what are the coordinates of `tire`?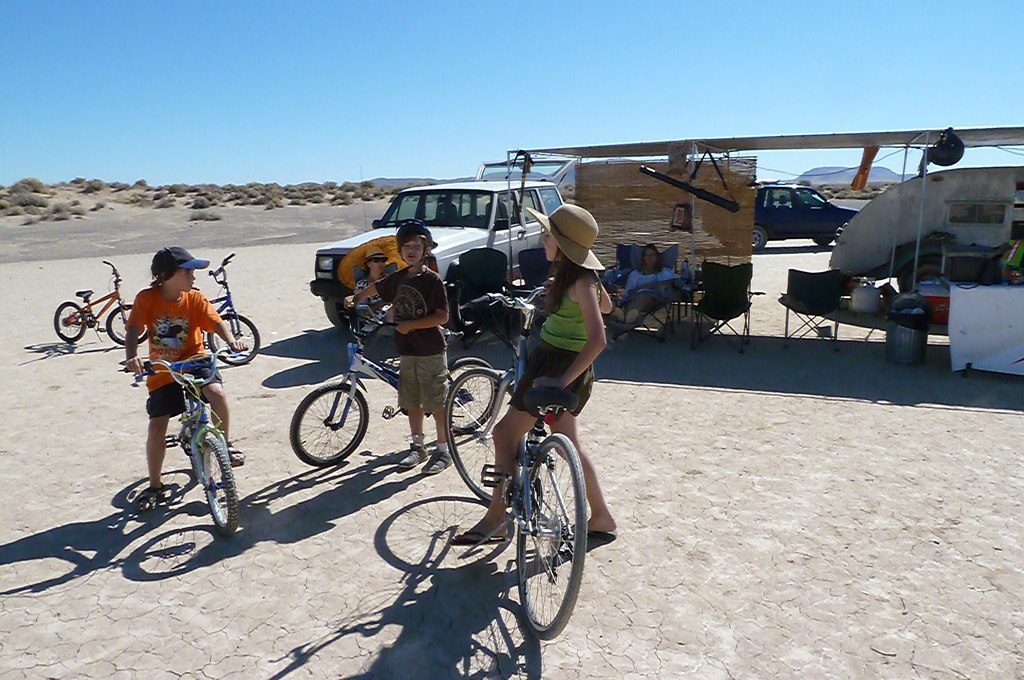
region(753, 225, 768, 251).
